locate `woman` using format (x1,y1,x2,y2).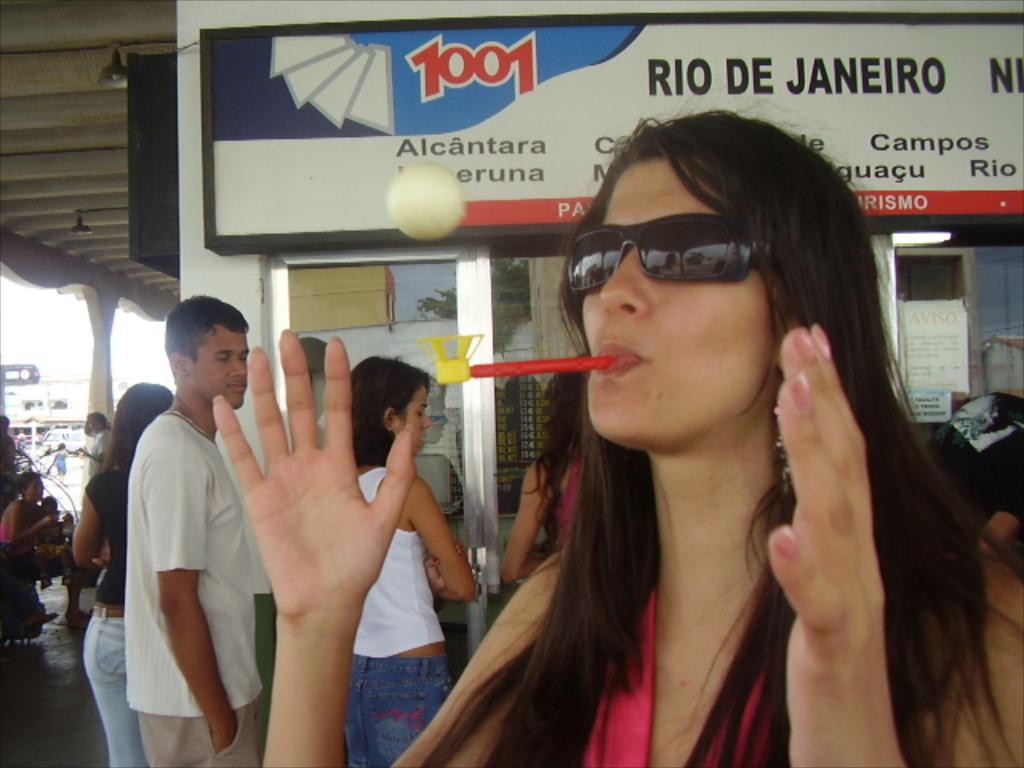
(498,355,595,581).
